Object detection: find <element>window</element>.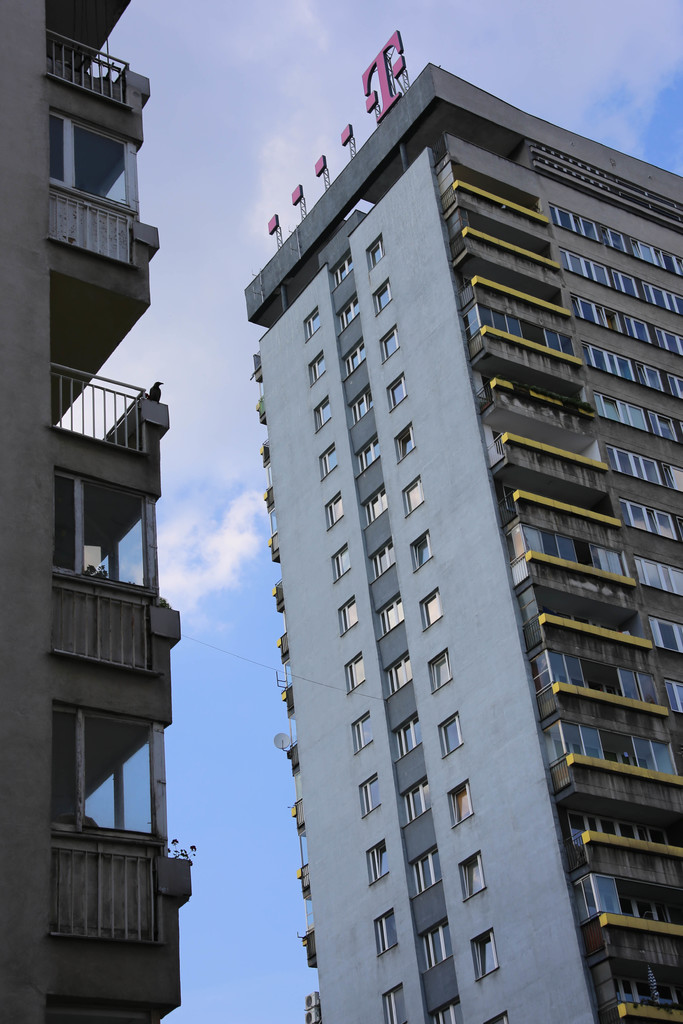
[624, 504, 682, 546].
